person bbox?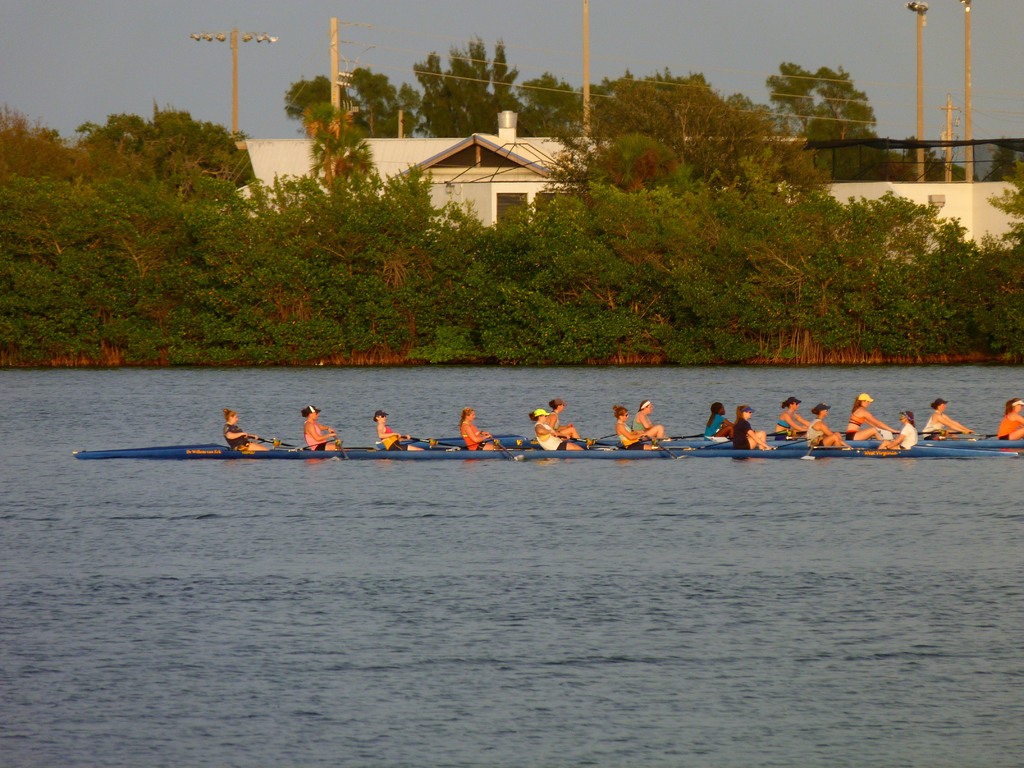
(left=612, top=404, right=655, bottom=448)
